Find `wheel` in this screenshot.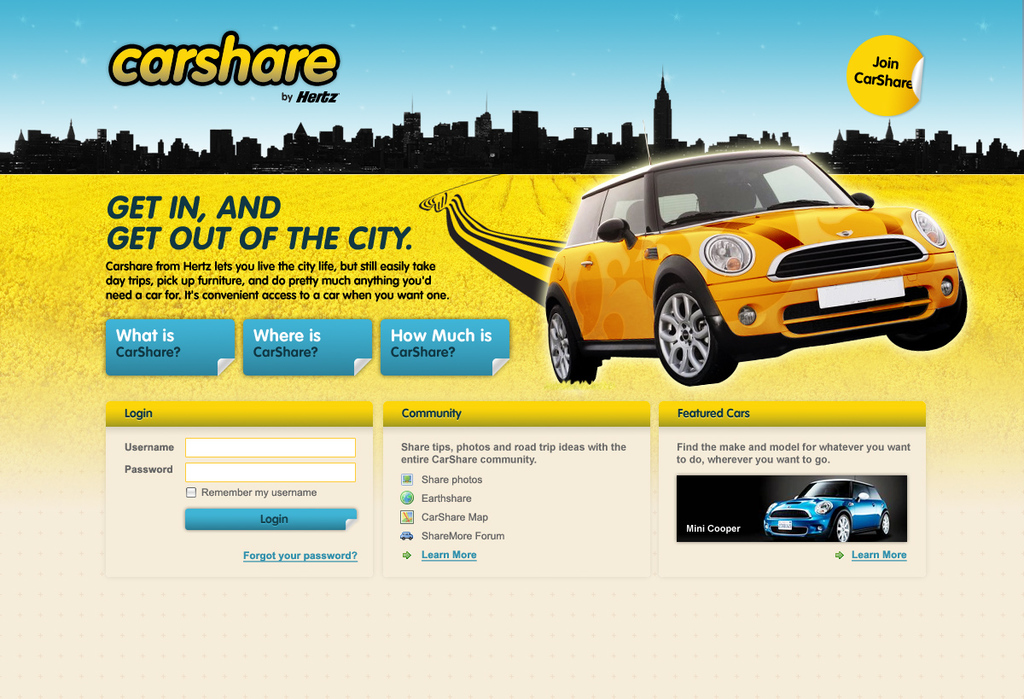
The bounding box for `wheel` is Rect(874, 516, 893, 532).
